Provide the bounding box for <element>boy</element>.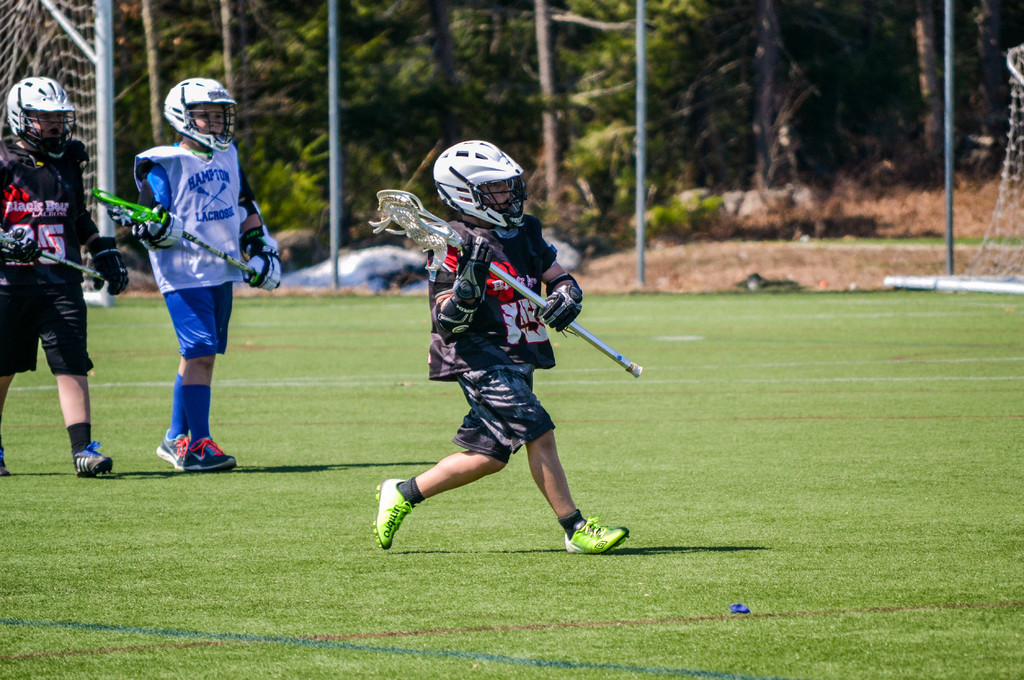
bbox=[375, 138, 632, 558].
